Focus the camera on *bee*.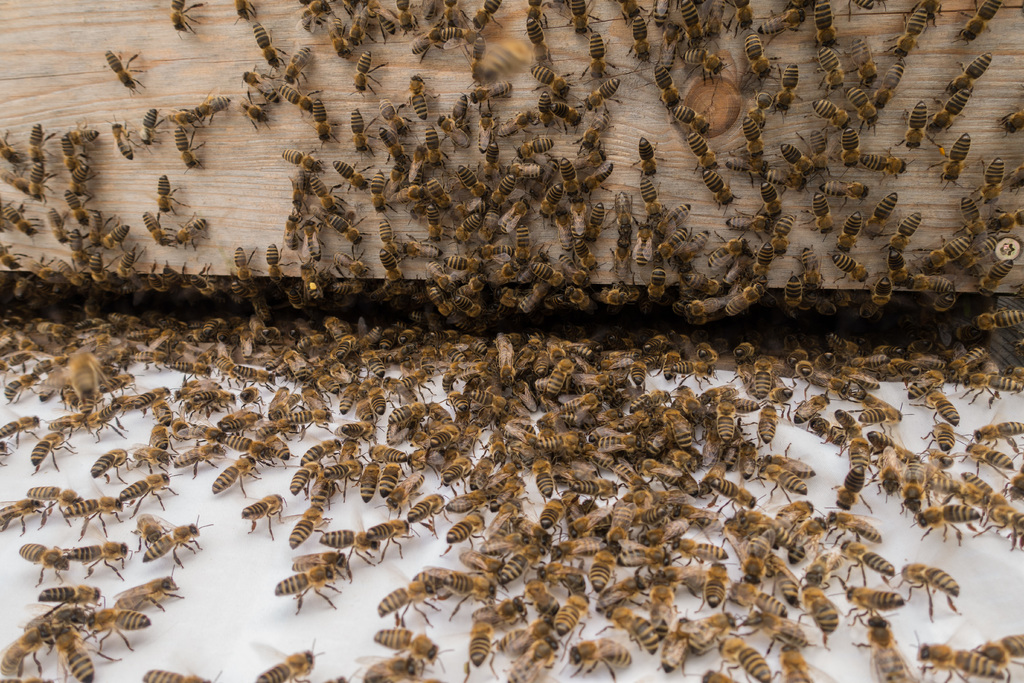
Focus region: x1=257, y1=19, x2=289, y2=72.
